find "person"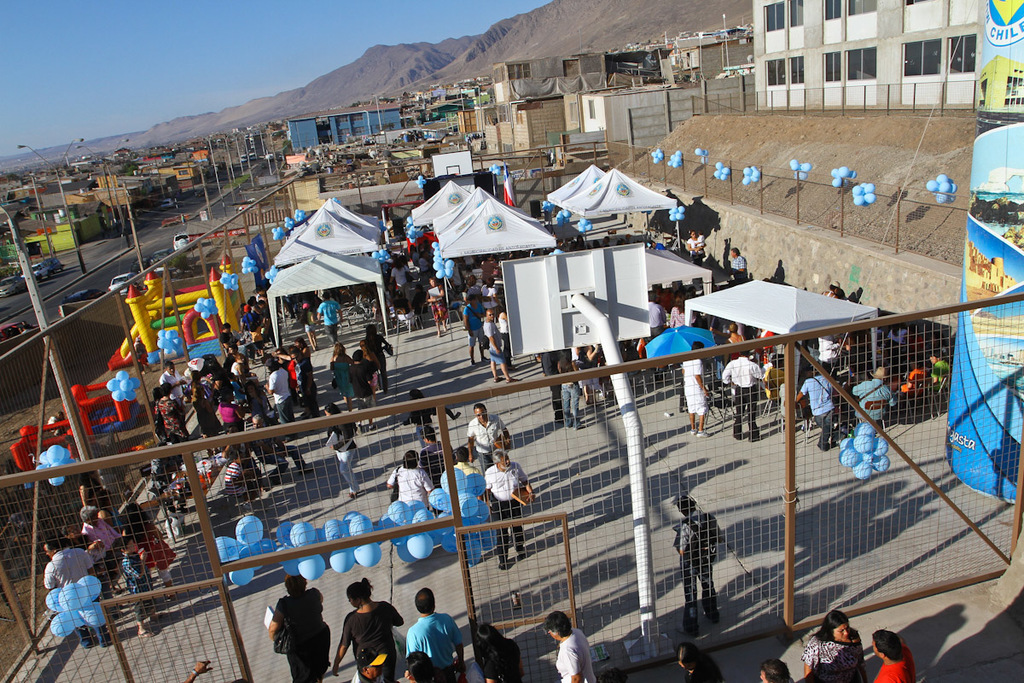
pyautogui.locateOnScreen(684, 340, 713, 440)
